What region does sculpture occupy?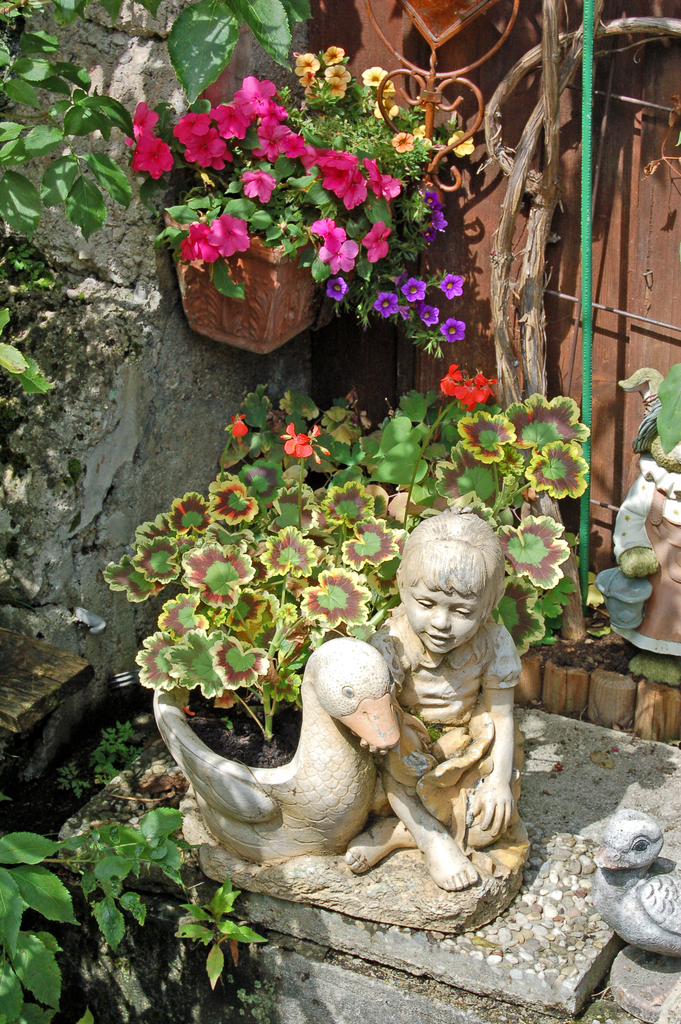
(585, 360, 680, 685).
